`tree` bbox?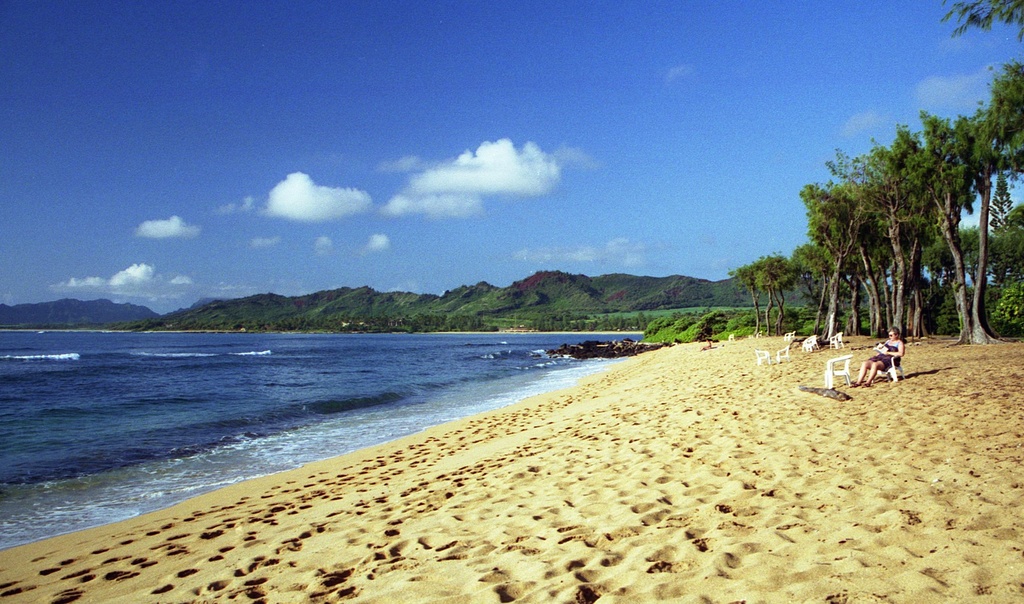
971/56/1023/312
